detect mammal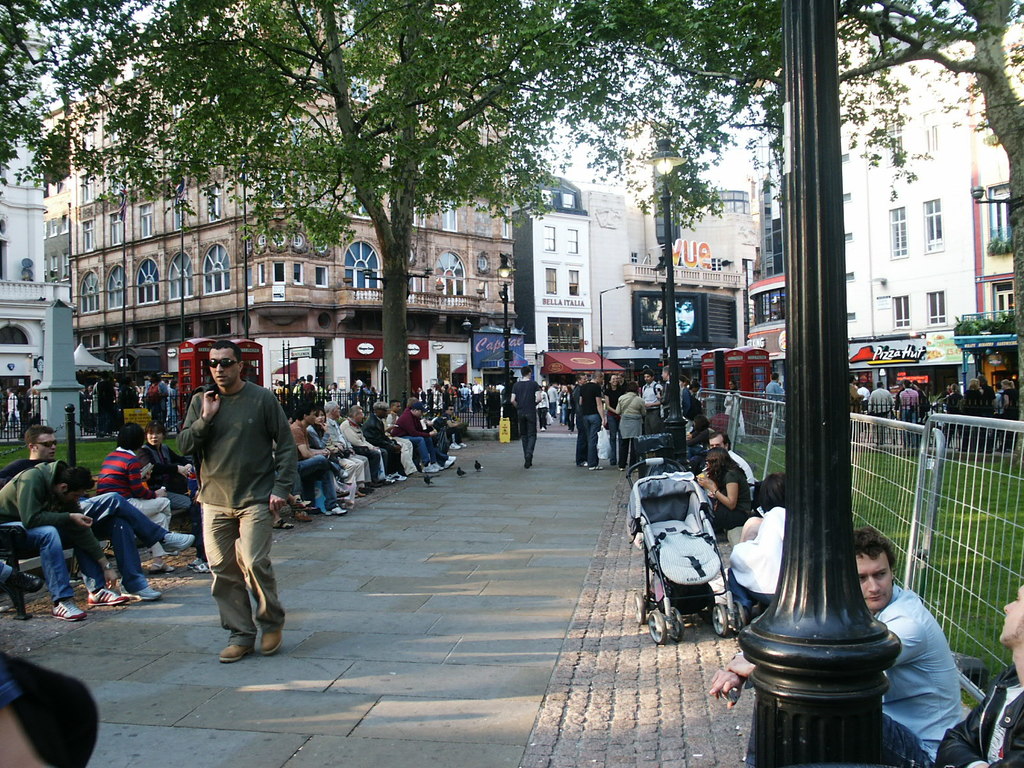
[684,410,708,467]
